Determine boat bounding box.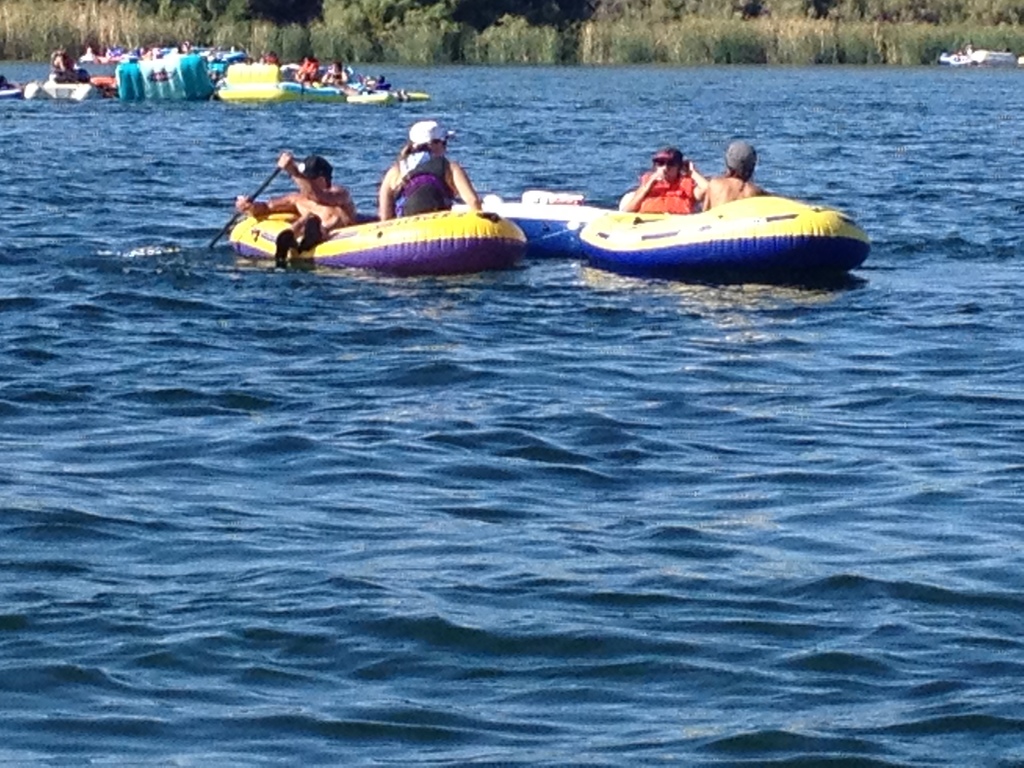
Determined: region(577, 192, 869, 286).
